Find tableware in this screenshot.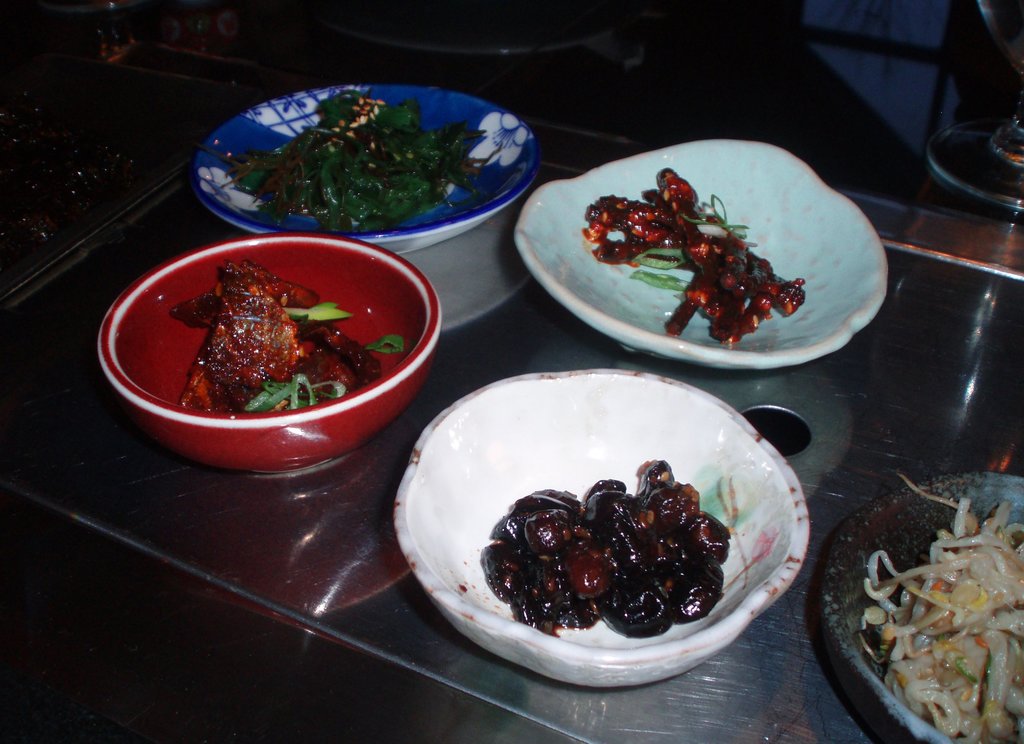
The bounding box for tableware is x1=504, y1=133, x2=892, y2=377.
